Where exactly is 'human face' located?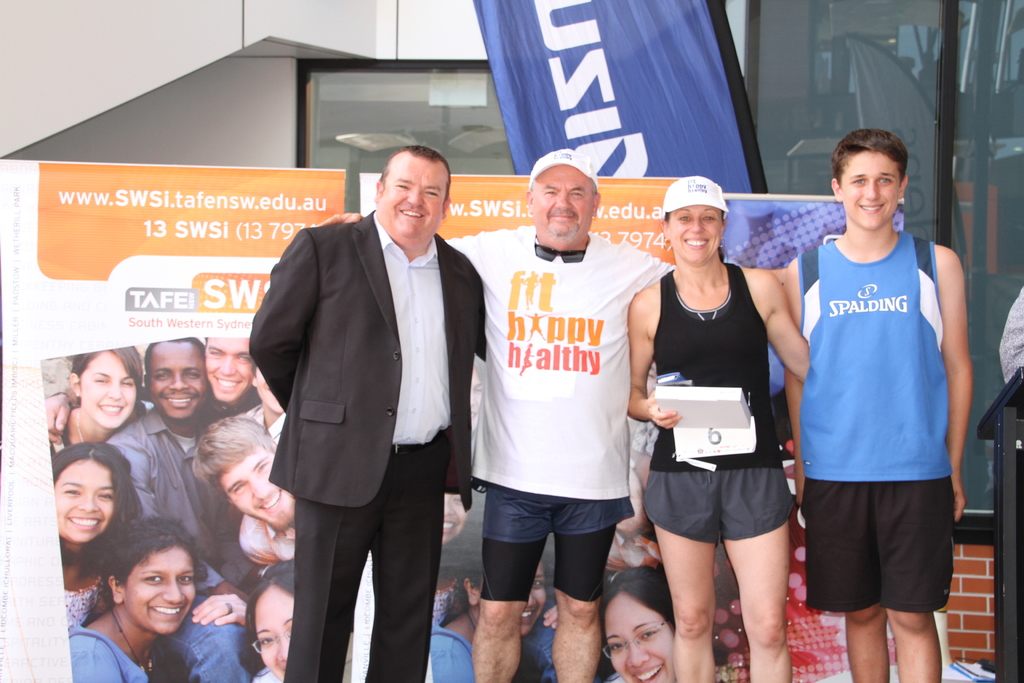
Its bounding box is bbox=(203, 332, 253, 403).
